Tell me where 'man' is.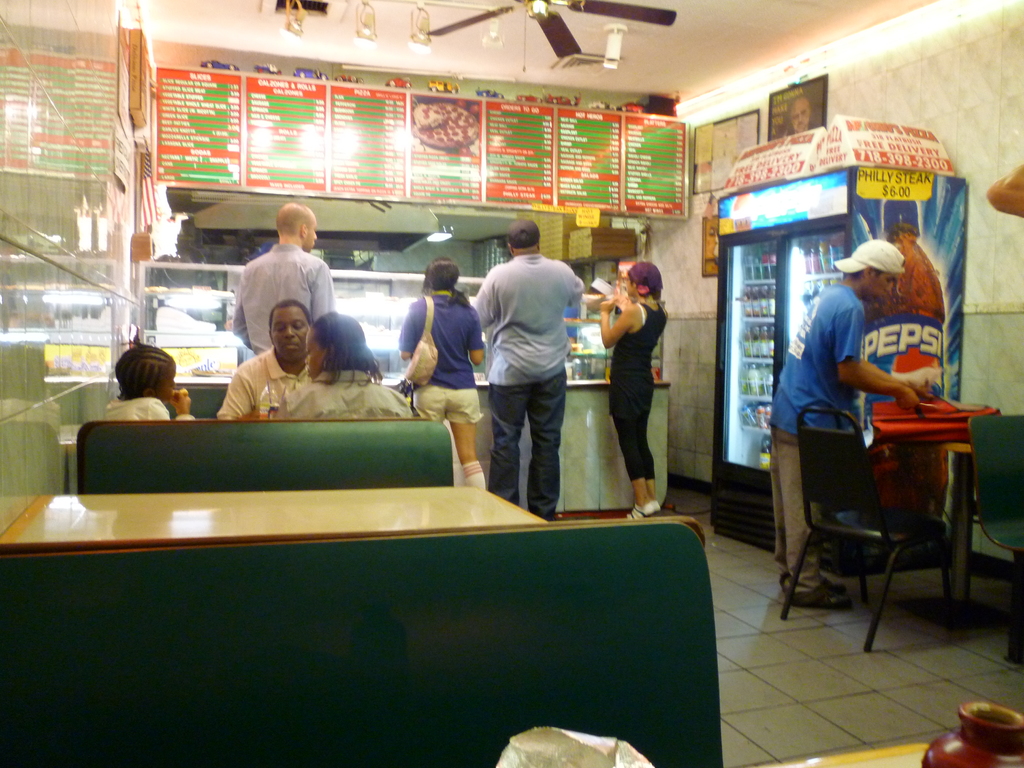
'man' is at bbox=[468, 211, 588, 525].
